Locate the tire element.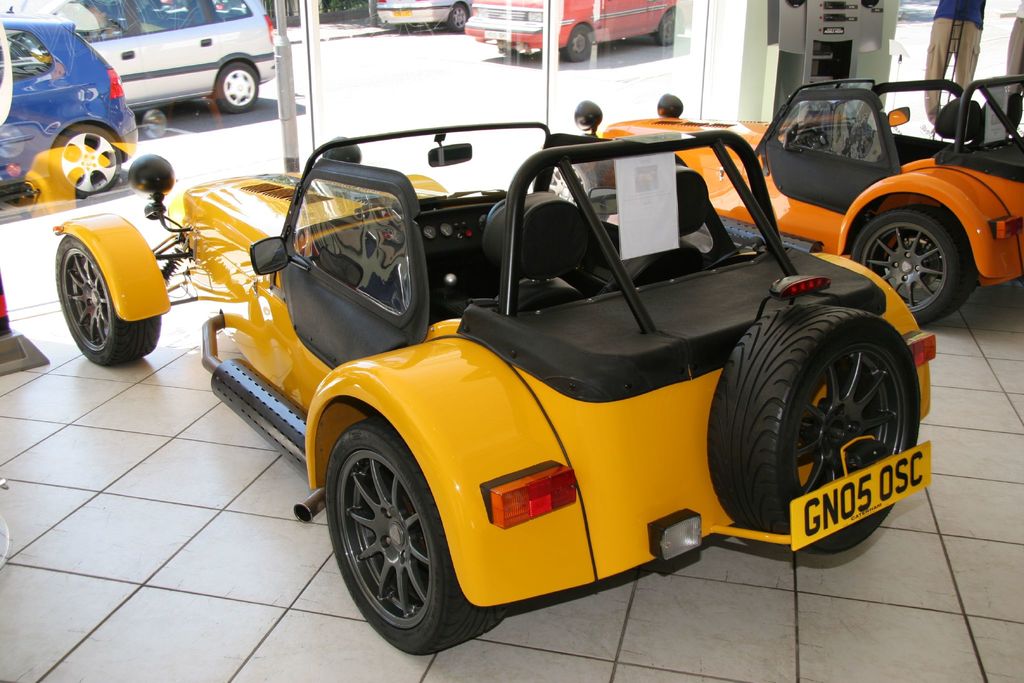
Element bbox: 324 425 495 654.
